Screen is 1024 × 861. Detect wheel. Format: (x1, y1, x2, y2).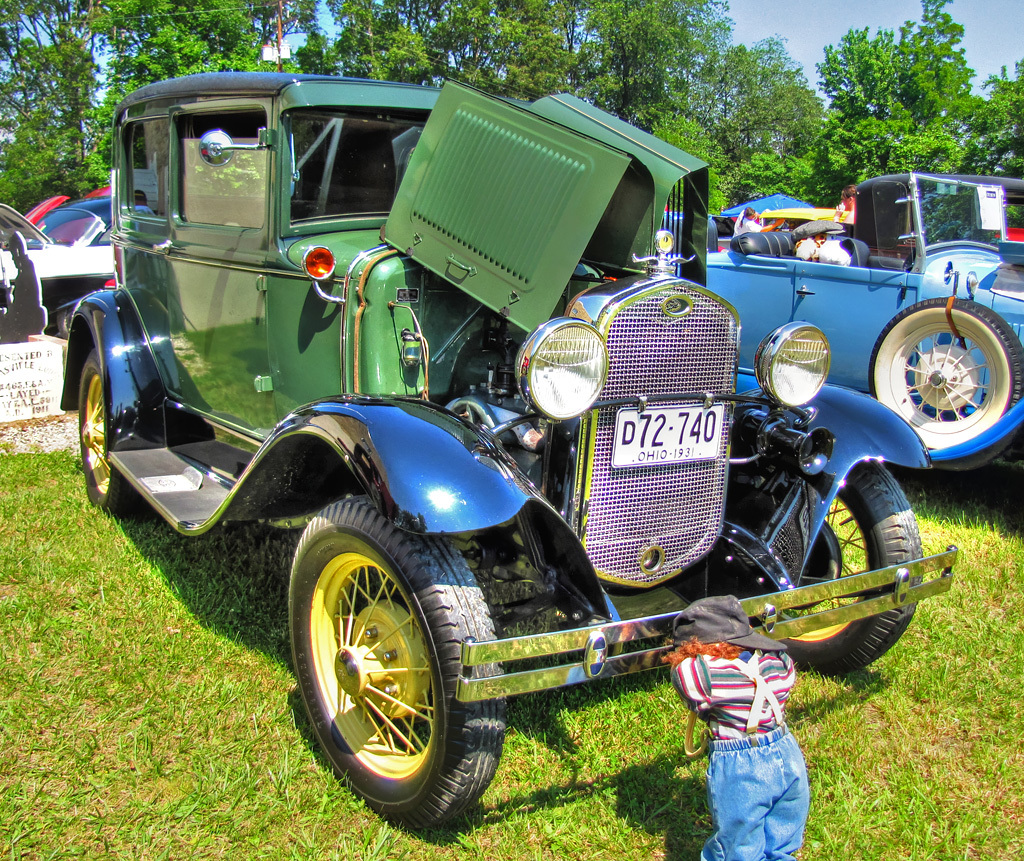
(872, 298, 1023, 448).
